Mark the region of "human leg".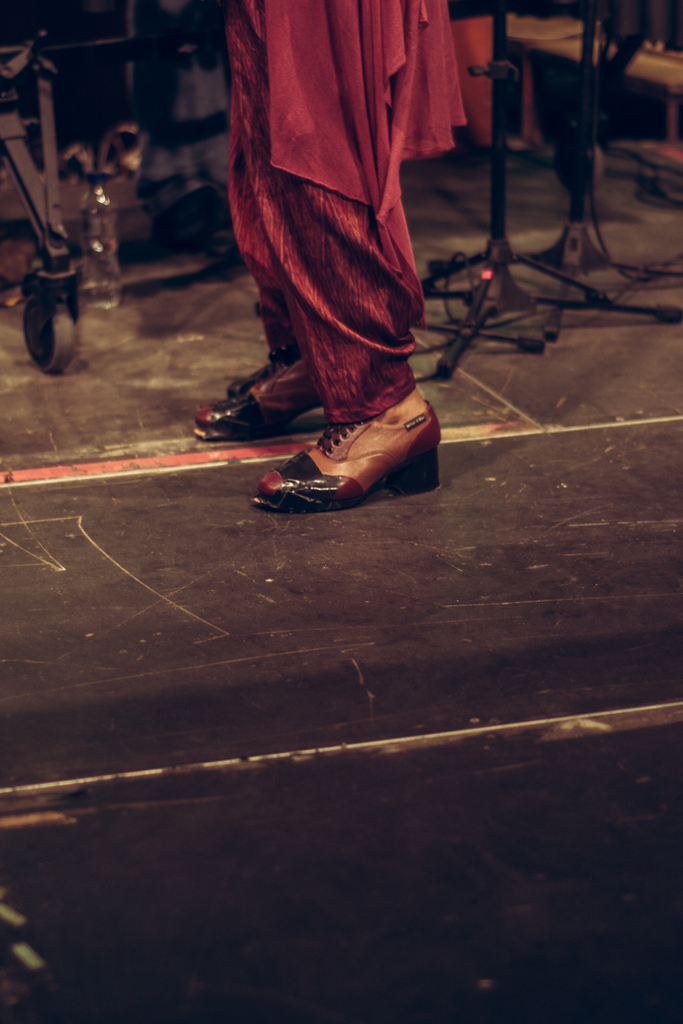
Region: bbox=[254, 0, 441, 509].
